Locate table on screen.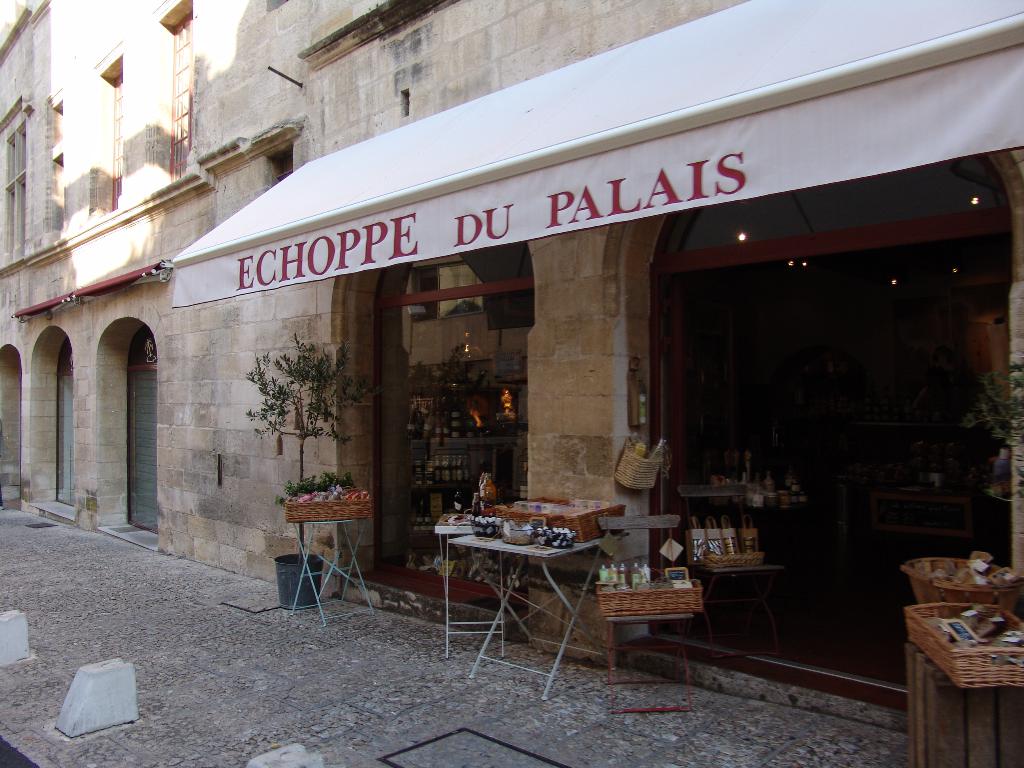
On screen at [433, 510, 508, 660].
